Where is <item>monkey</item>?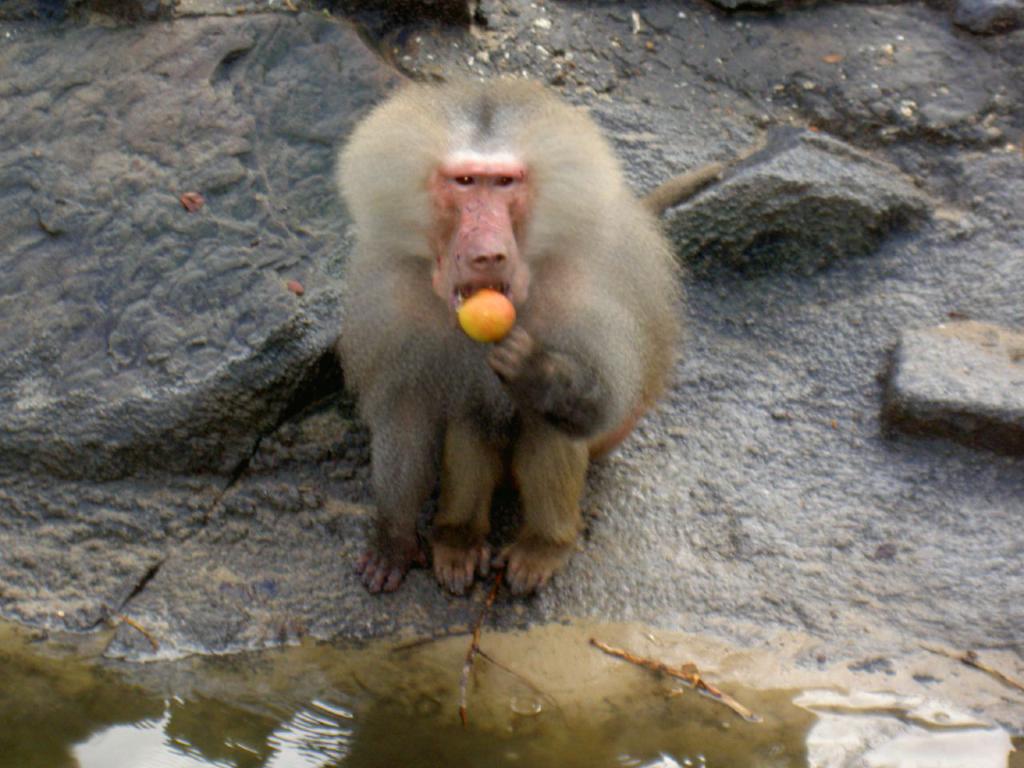
(left=338, top=66, right=687, bottom=590).
